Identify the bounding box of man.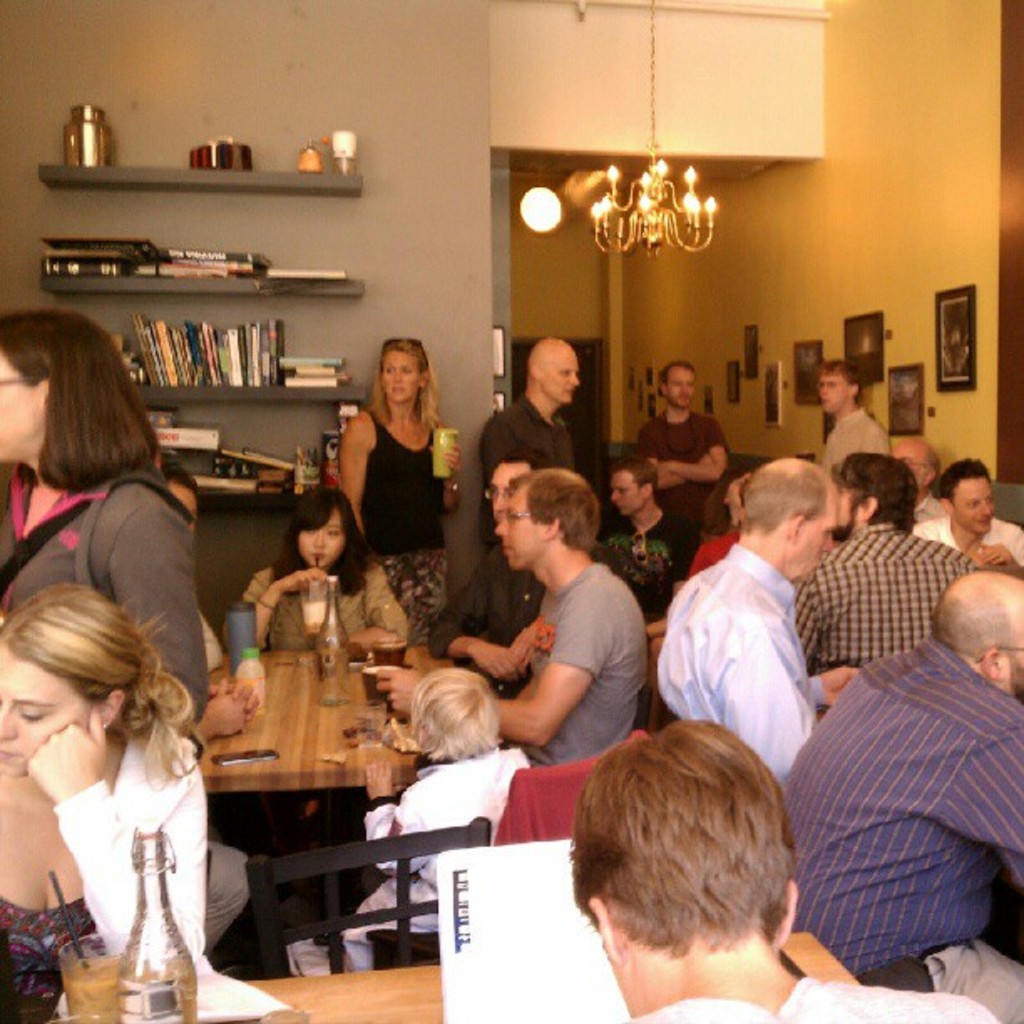
[785,574,1022,1019].
